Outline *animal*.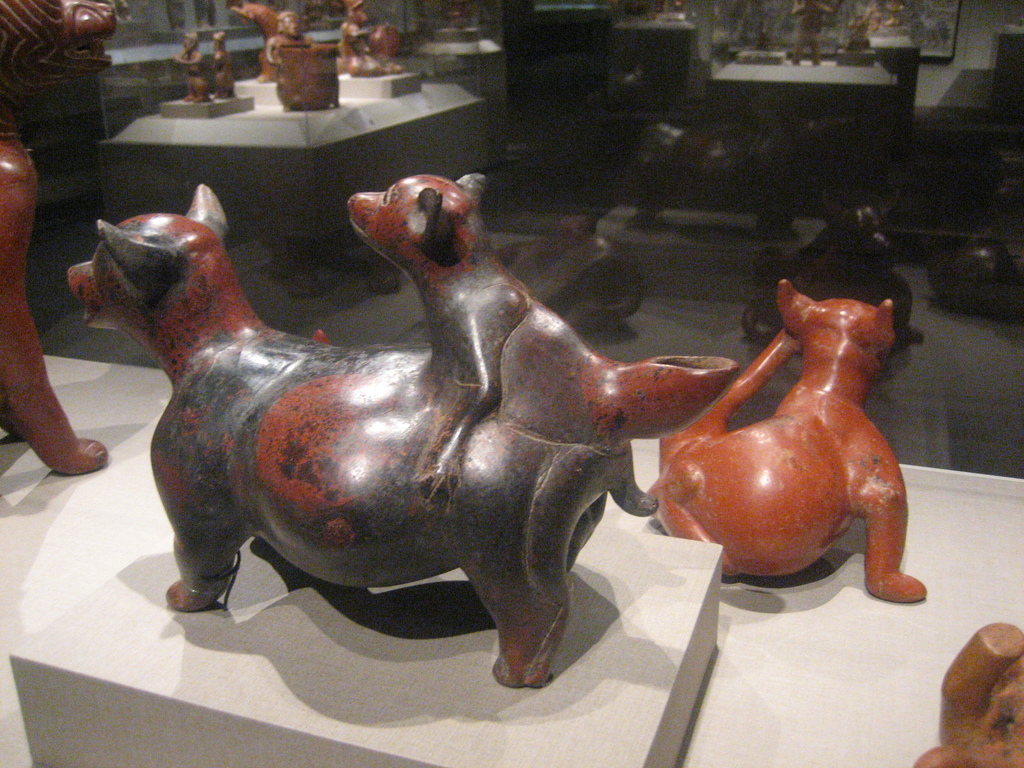
Outline: region(66, 177, 662, 692).
